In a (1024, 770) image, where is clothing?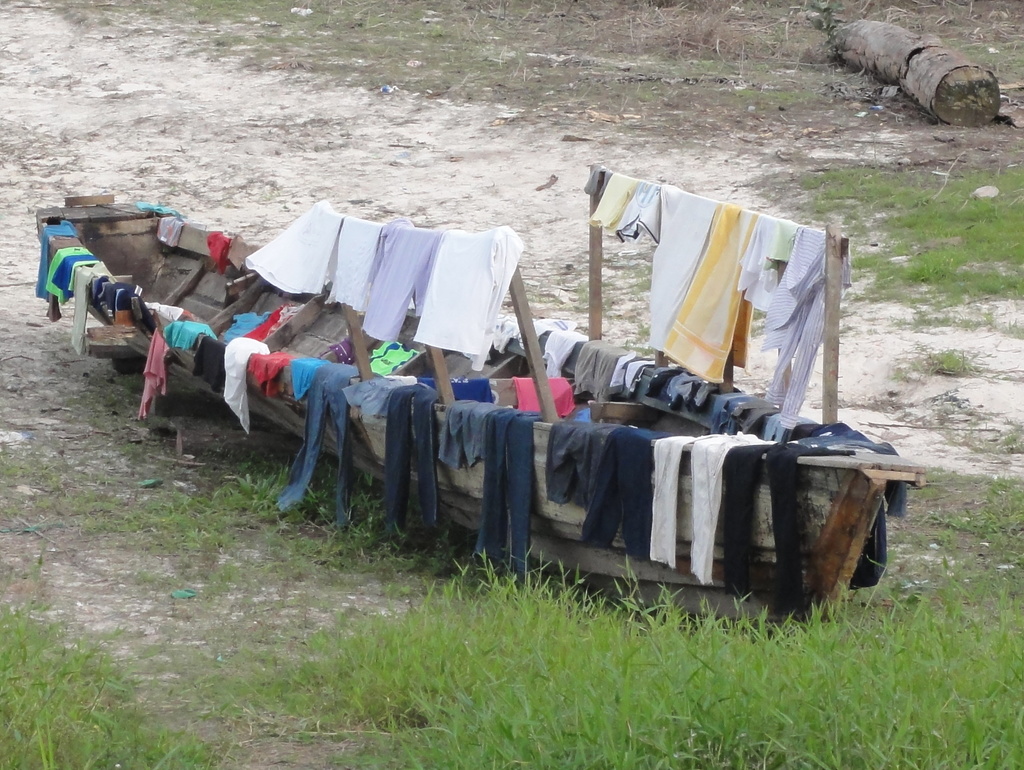
bbox=[232, 312, 273, 337].
